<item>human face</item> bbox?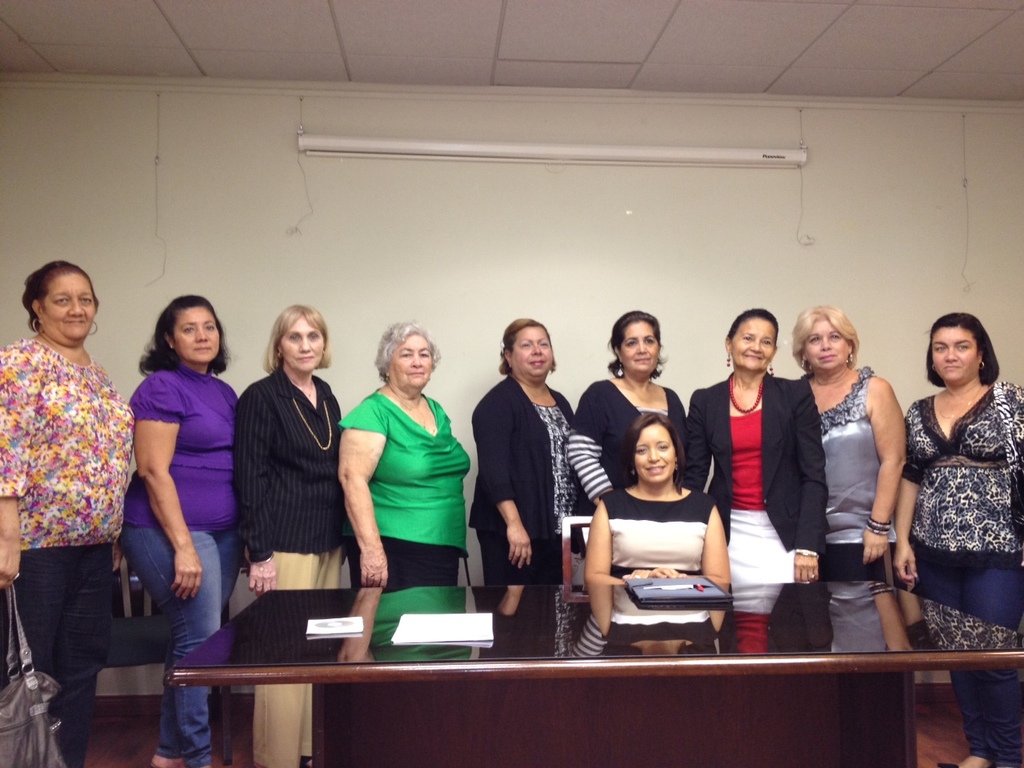
730:321:773:369
